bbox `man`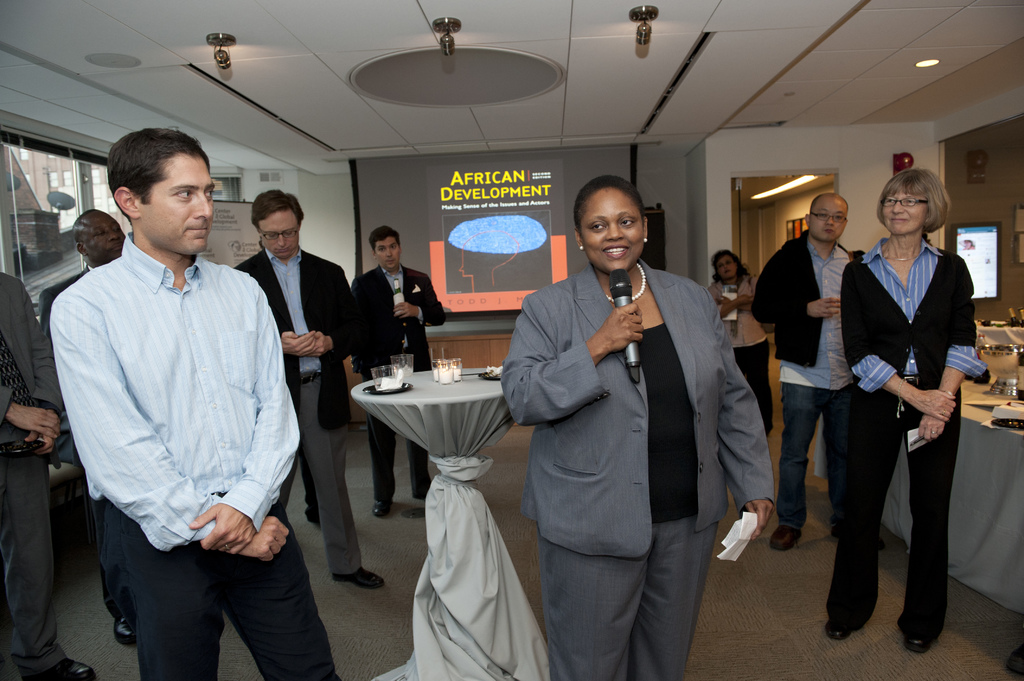
left=45, top=126, right=305, bottom=675
